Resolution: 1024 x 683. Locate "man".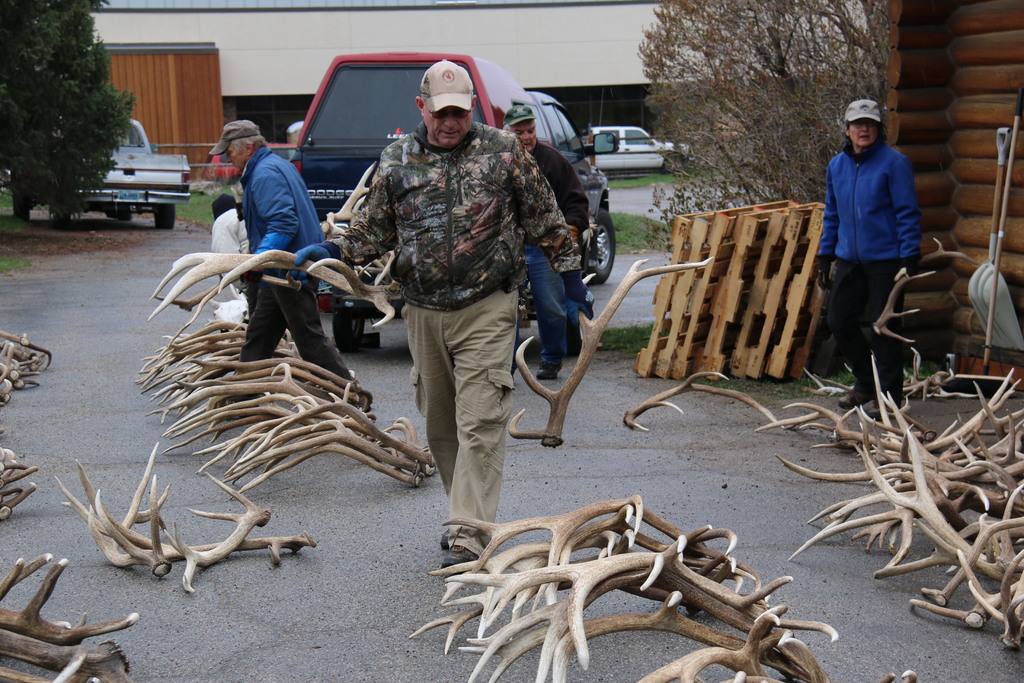
BBox(351, 77, 561, 547).
